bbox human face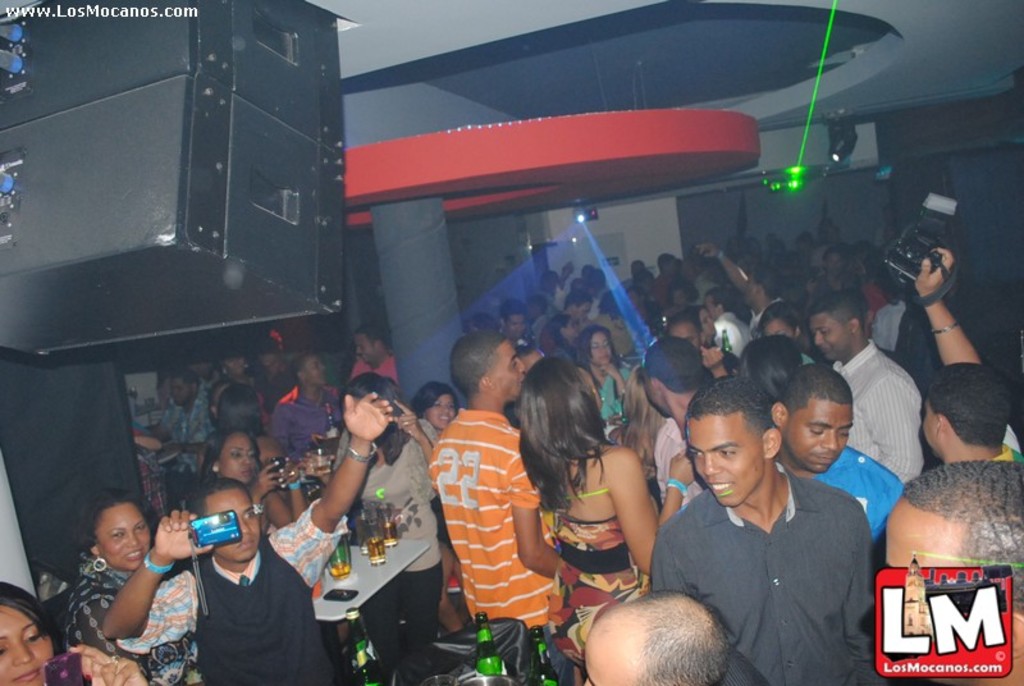
(517, 344, 543, 371)
